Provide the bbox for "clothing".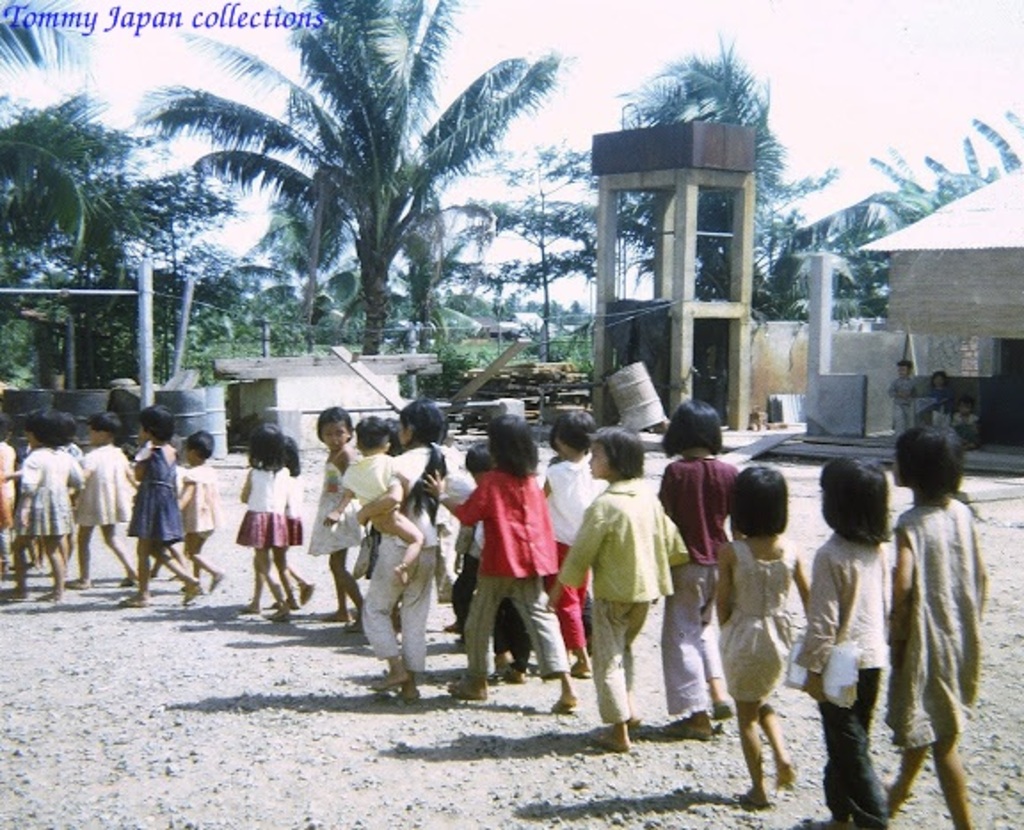
{"x1": 311, "y1": 451, "x2": 366, "y2": 558}.
